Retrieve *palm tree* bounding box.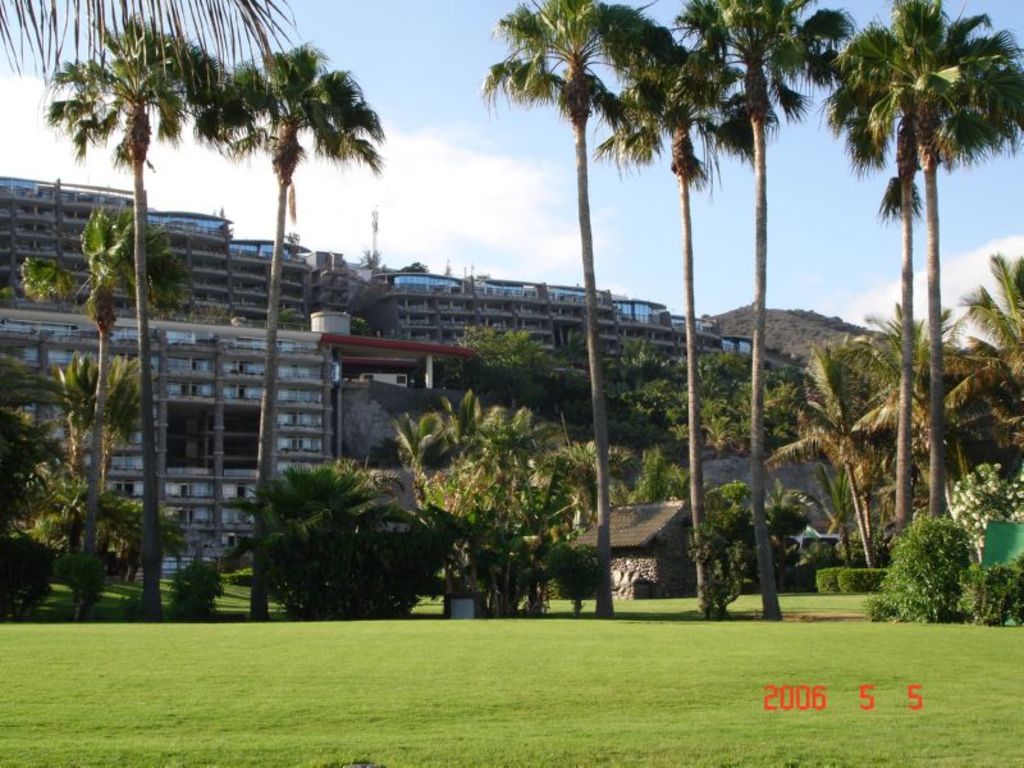
Bounding box: [x1=183, y1=31, x2=408, y2=623].
